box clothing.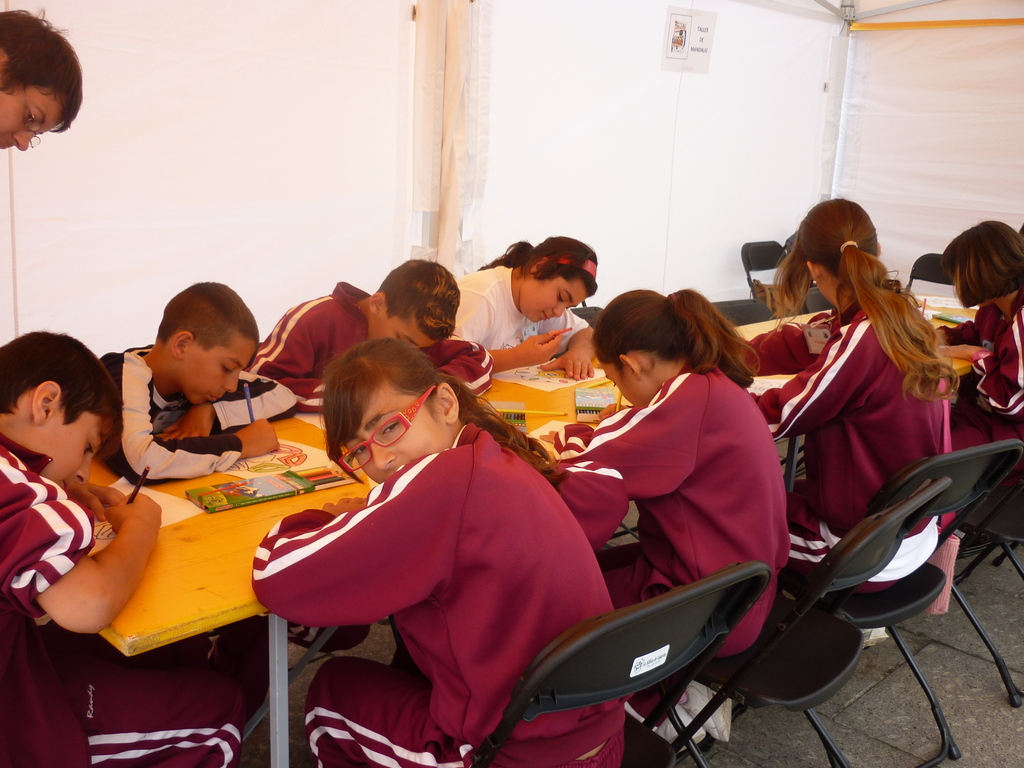
locate(747, 304, 944, 595).
